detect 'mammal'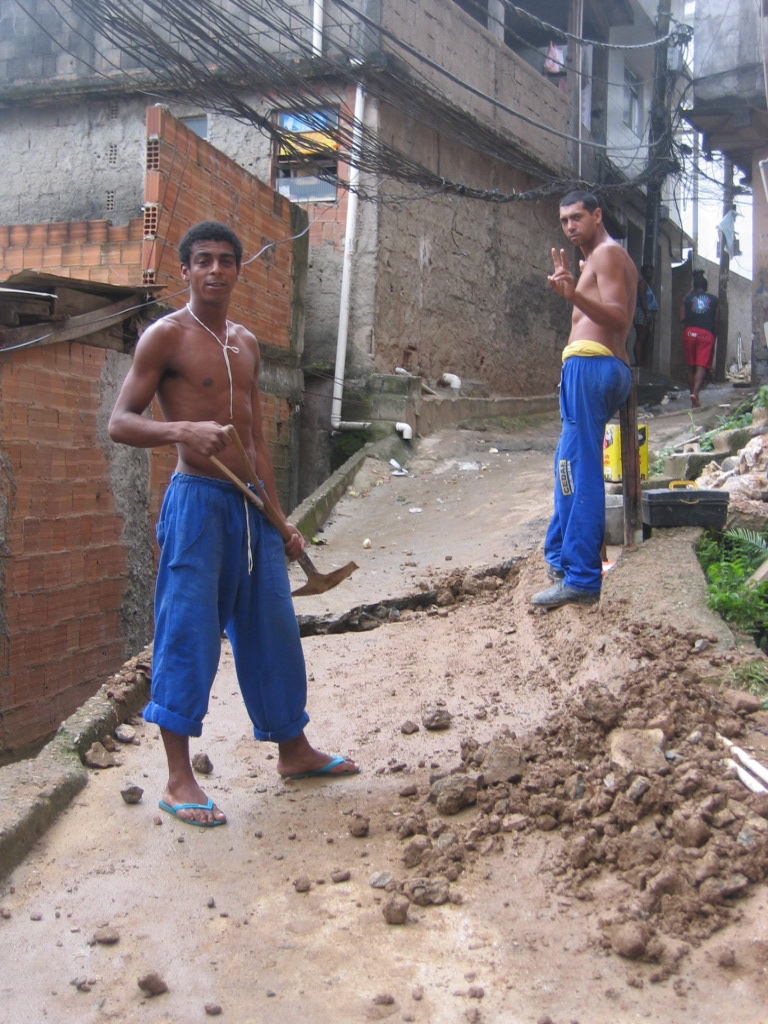
<box>110,222,360,827</box>
